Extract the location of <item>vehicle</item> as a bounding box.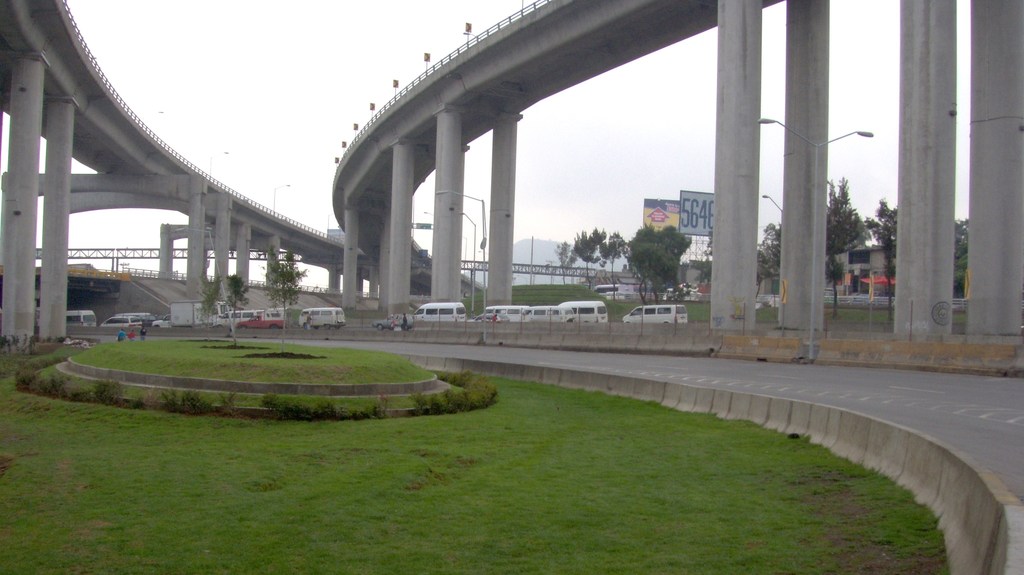
(155,298,210,330).
